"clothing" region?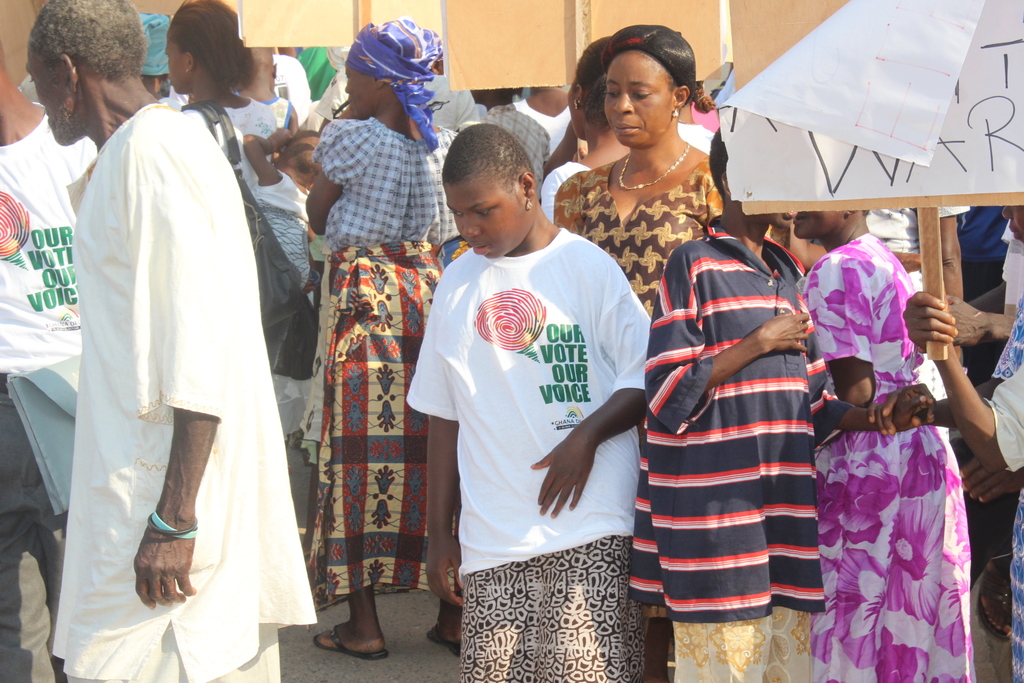
x1=548 y1=155 x2=732 y2=333
